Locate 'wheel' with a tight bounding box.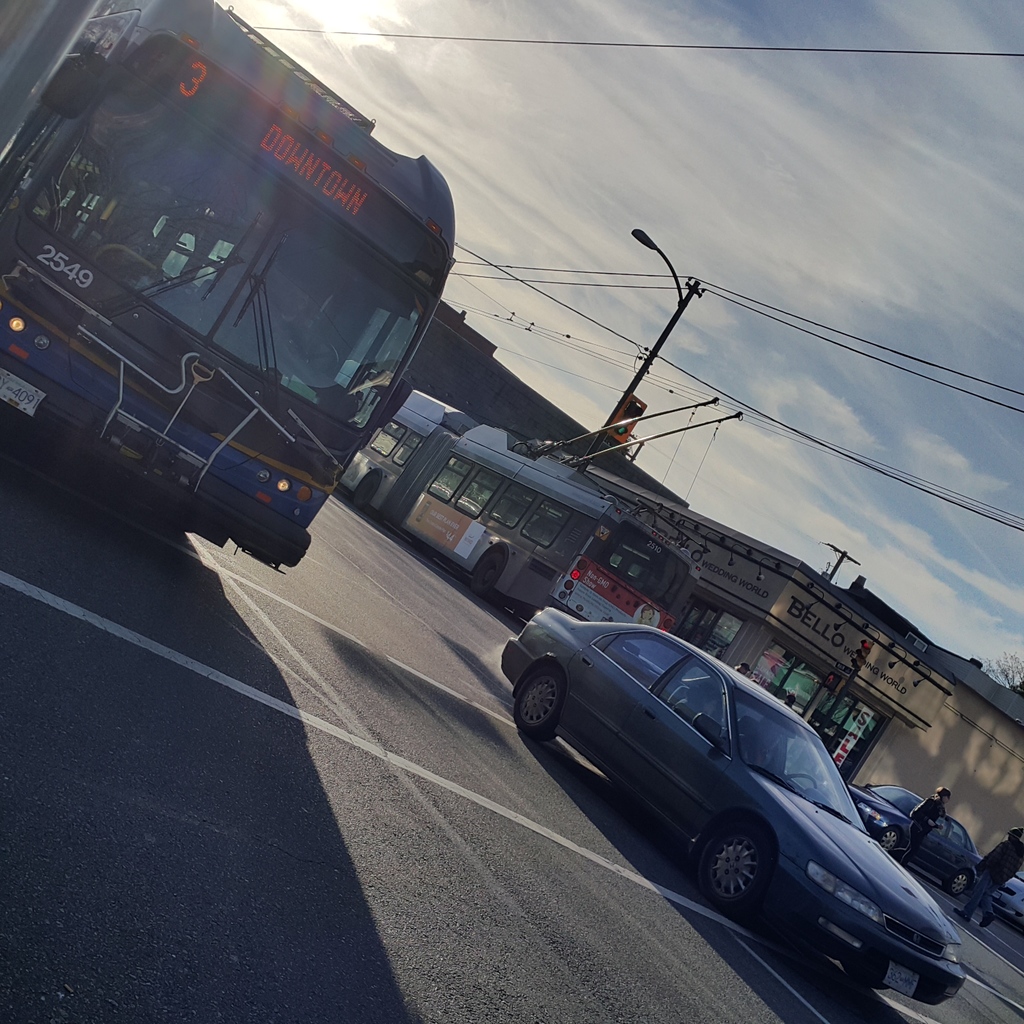
select_region(515, 672, 564, 735).
